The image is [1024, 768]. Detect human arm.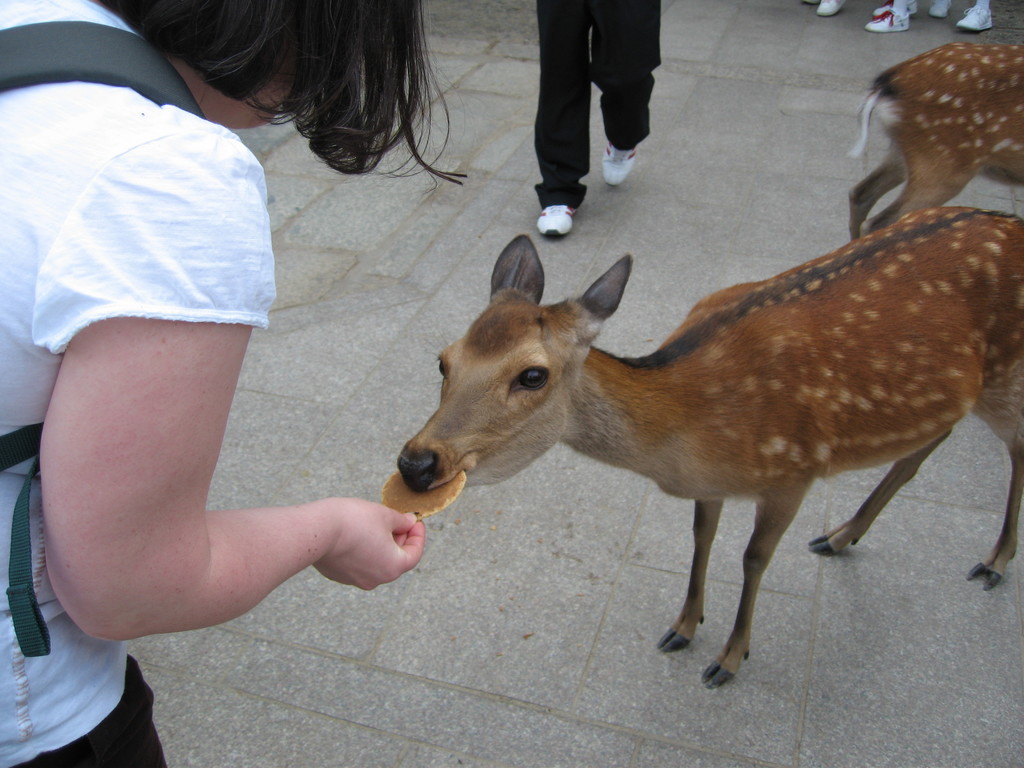
Detection: x1=41 y1=304 x2=396 y2=666.
